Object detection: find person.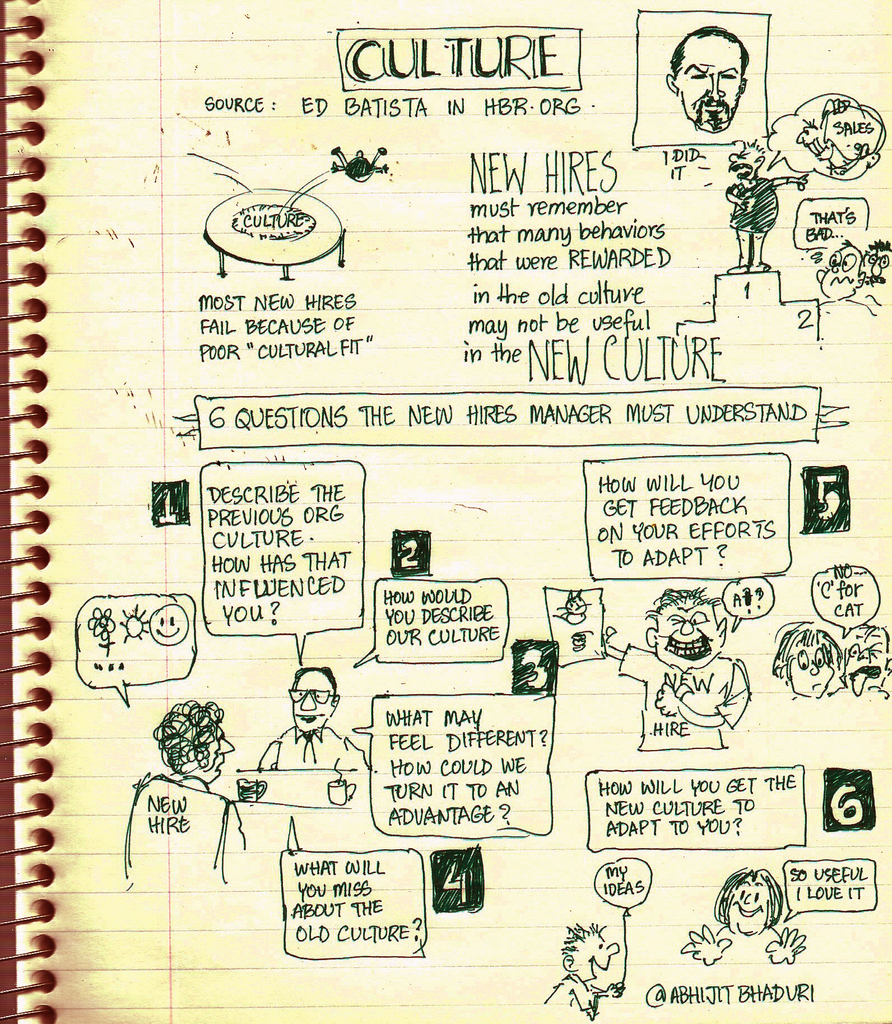
box=[724, 143, 813, 273].
